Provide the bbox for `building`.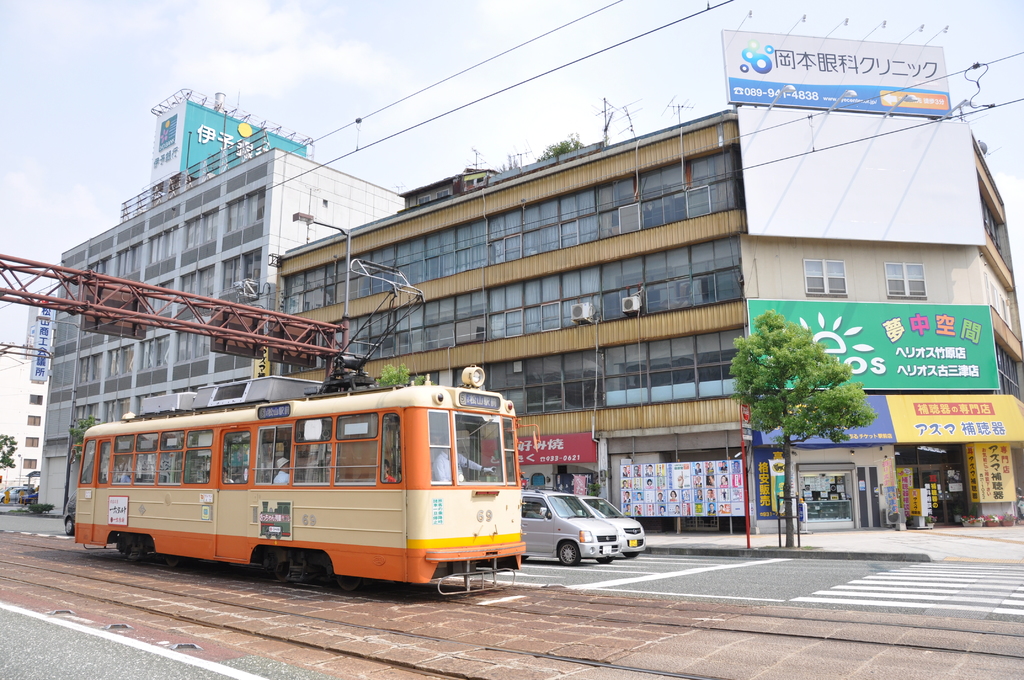
273, 96, 1023, 530.
